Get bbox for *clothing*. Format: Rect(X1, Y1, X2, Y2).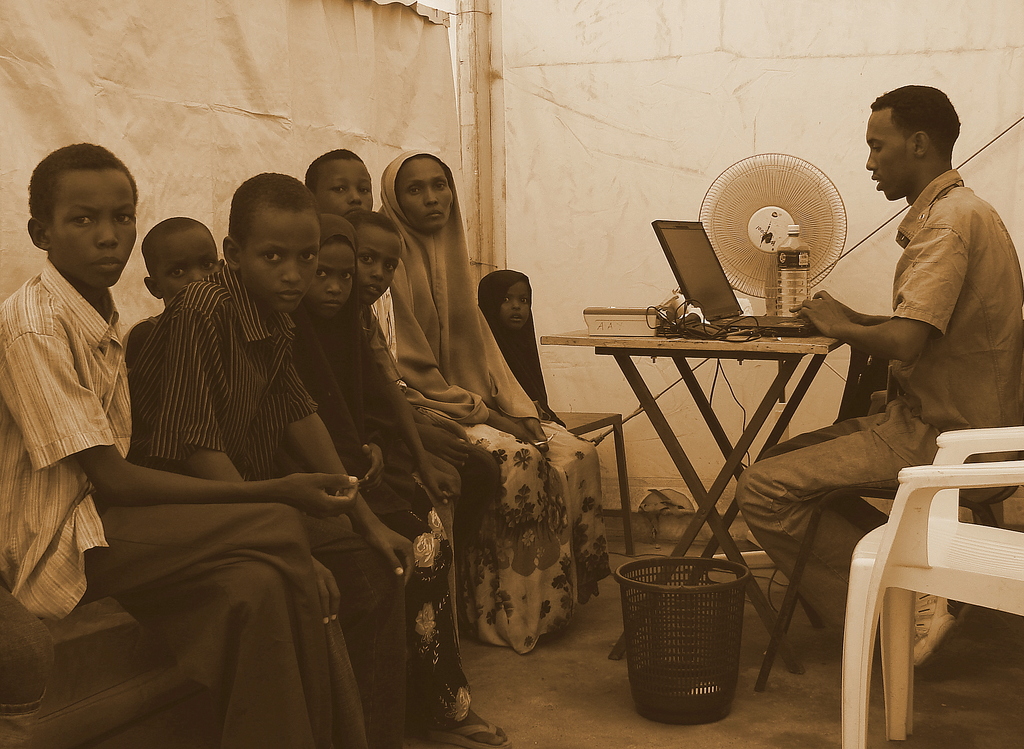
Rect(354, 305, 460, 643).
